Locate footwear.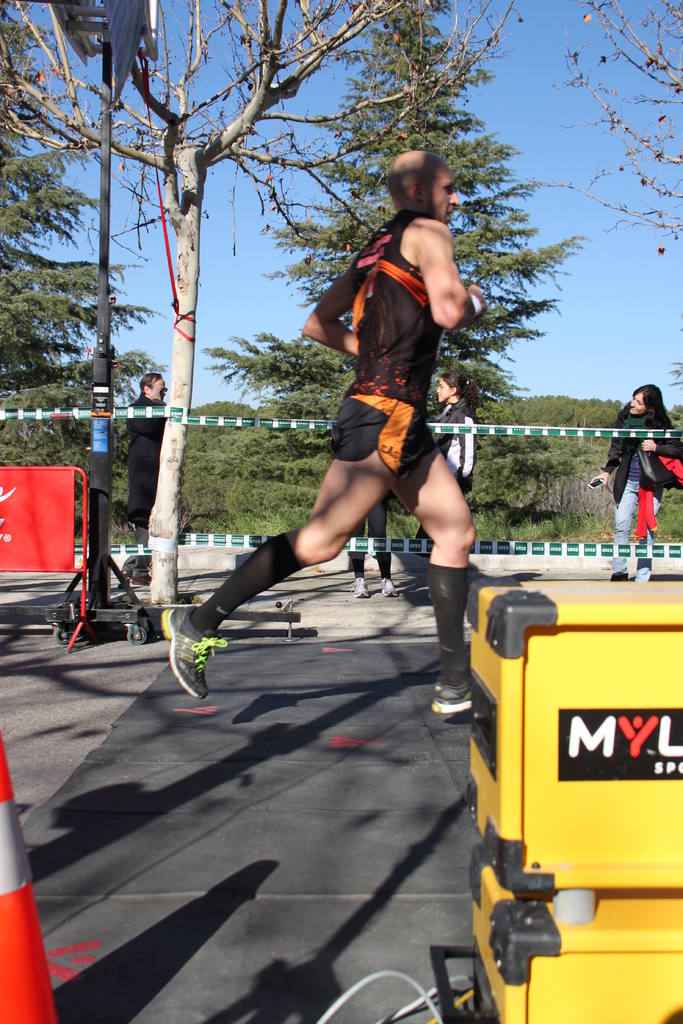
Bounding box: bbox=[350, 576, 369, 595].
